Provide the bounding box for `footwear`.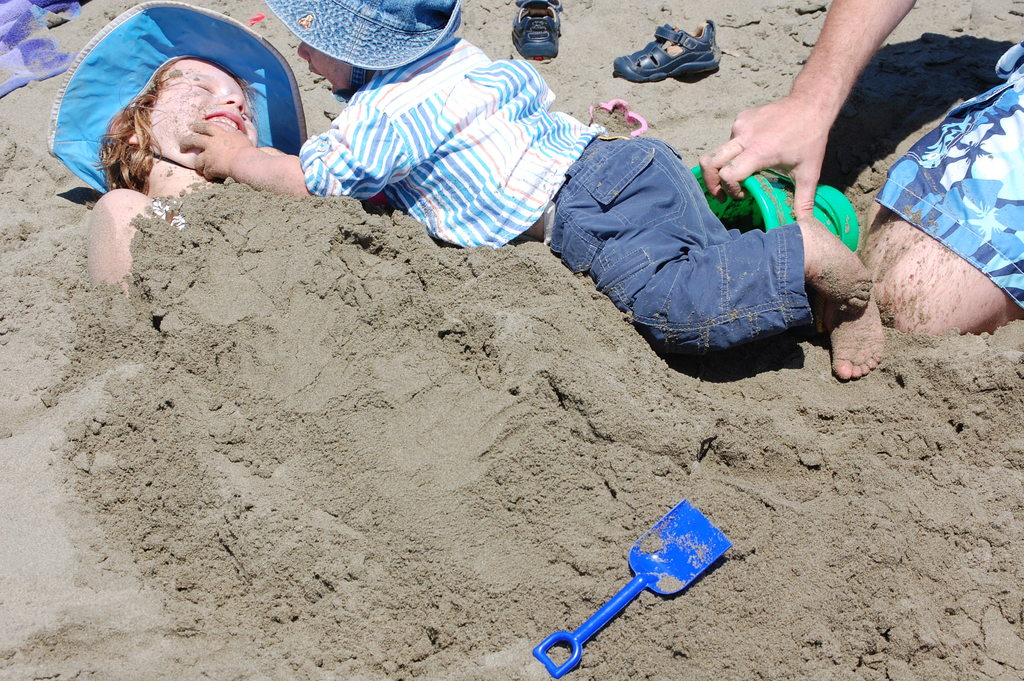
509/0/568/56.
